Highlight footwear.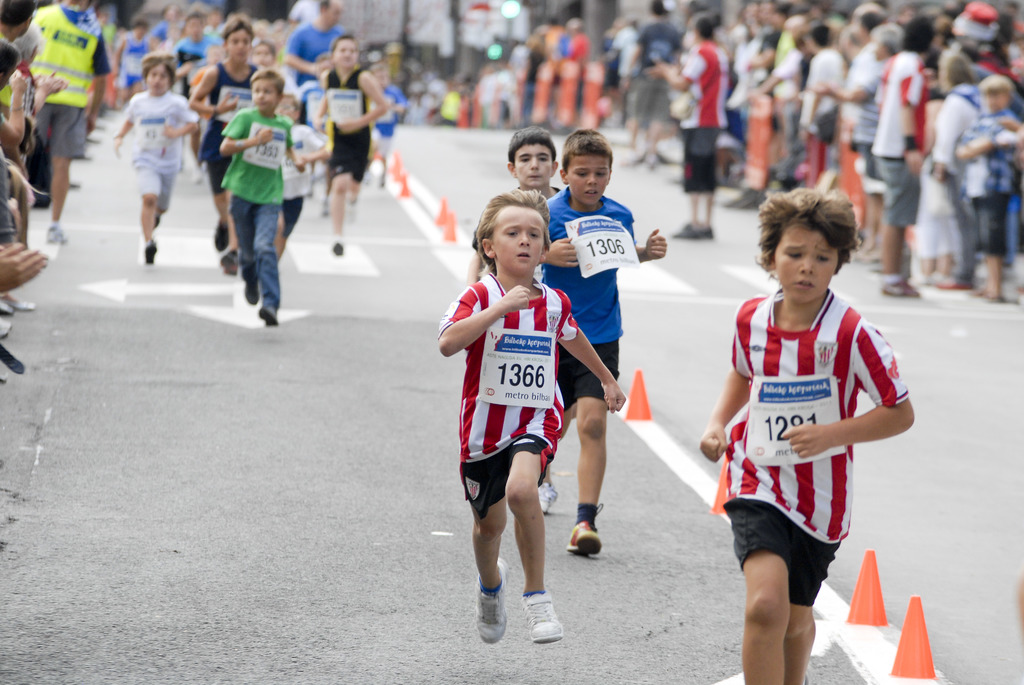
Highlighted region: (262,308,274,329).
